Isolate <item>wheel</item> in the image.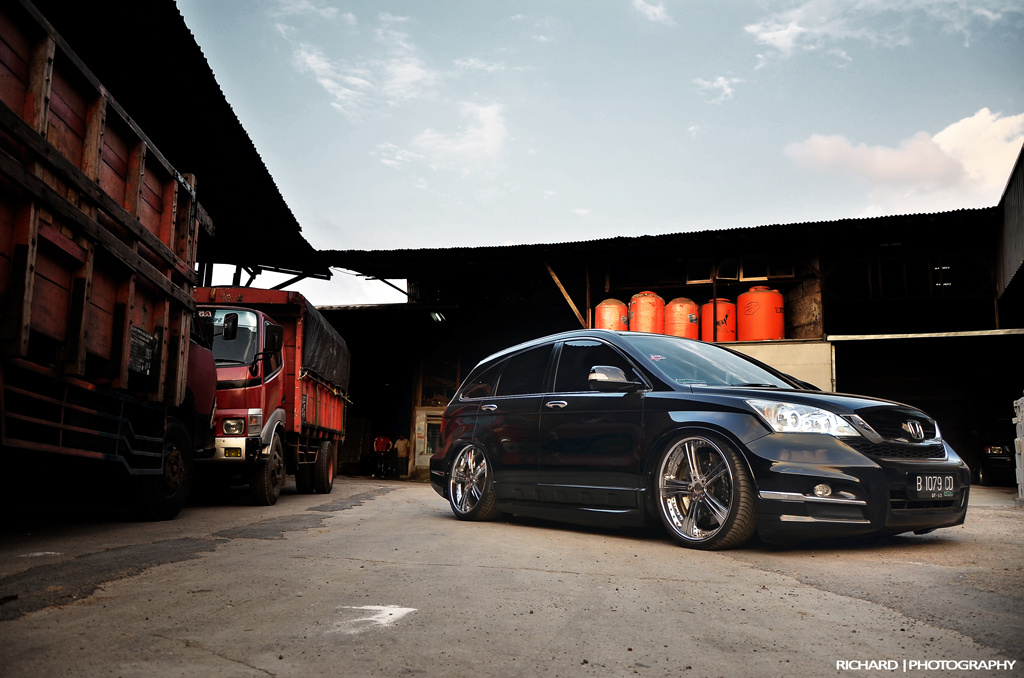
Isolated region: 448,442,510,519.
